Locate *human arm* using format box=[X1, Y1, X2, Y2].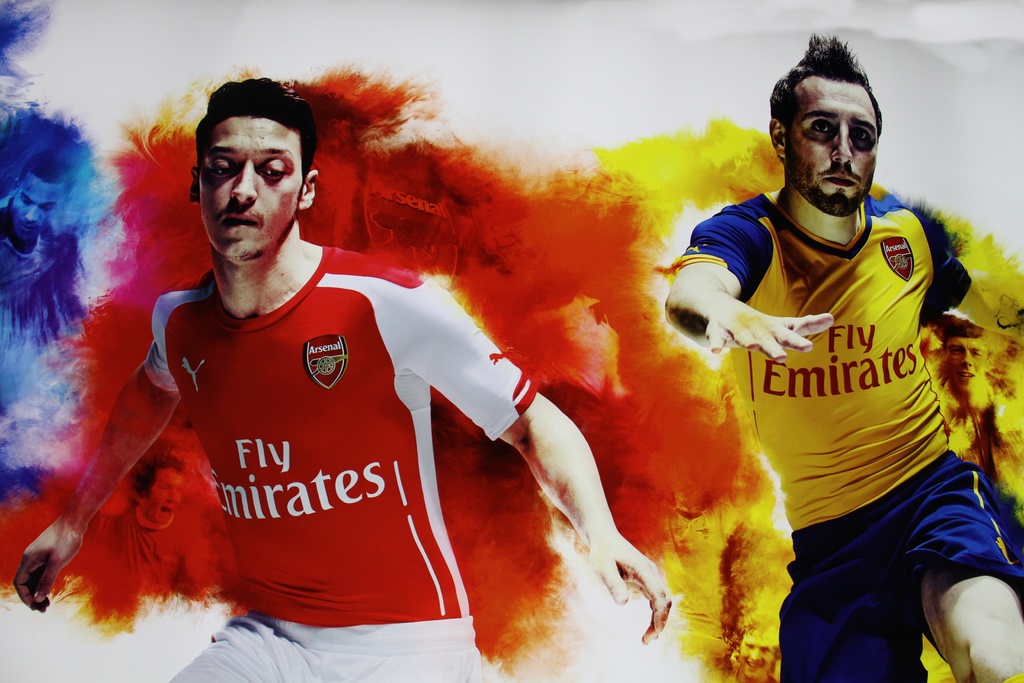
box=[660, 215, 836, 359].
